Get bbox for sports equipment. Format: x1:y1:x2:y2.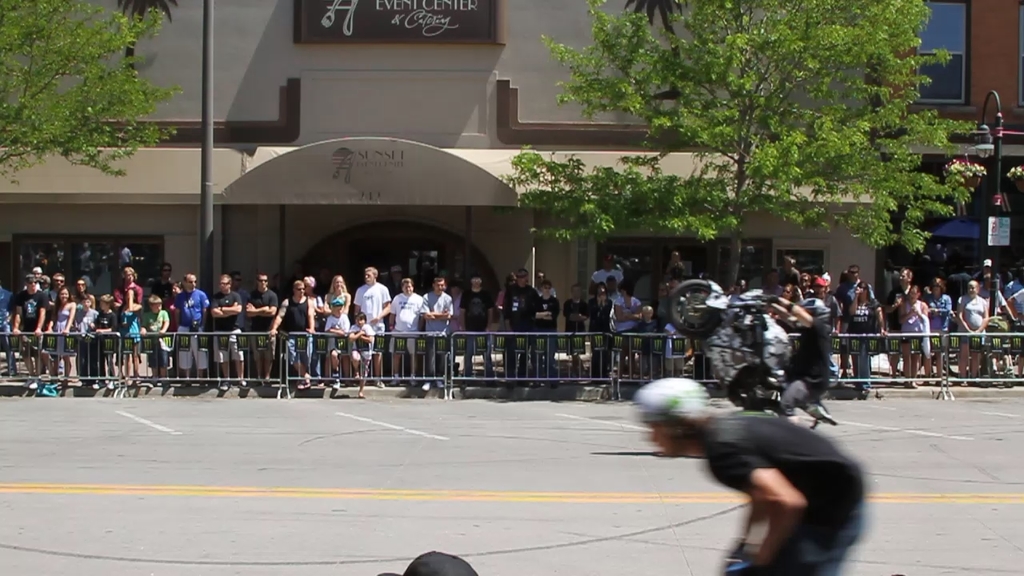
796:298:833:321.
